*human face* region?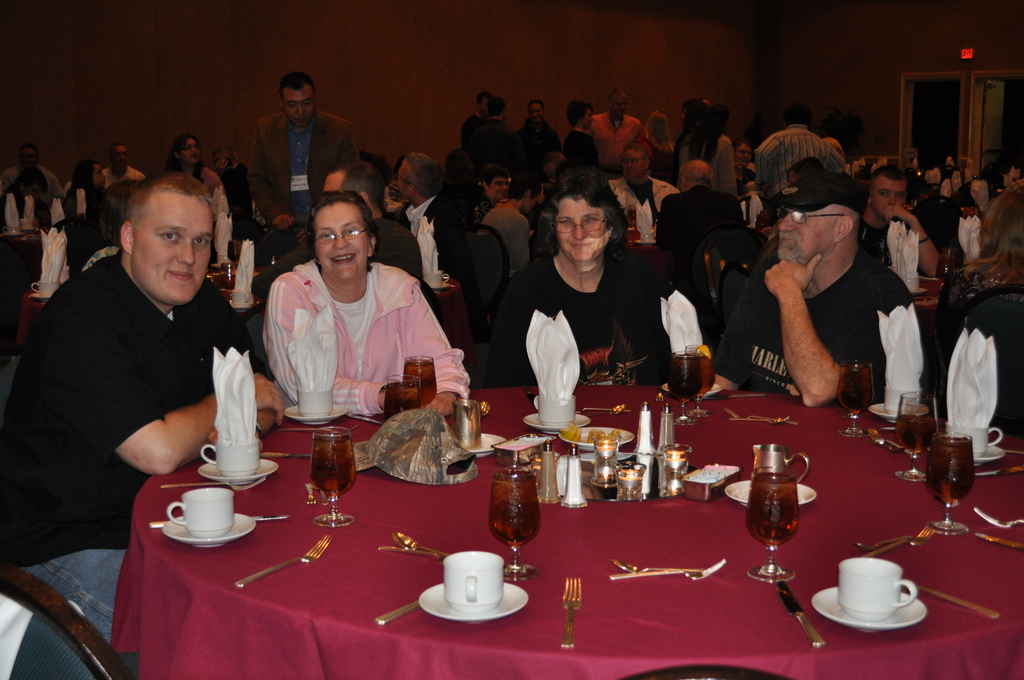
bbox=[94, 165, 105, 188]
